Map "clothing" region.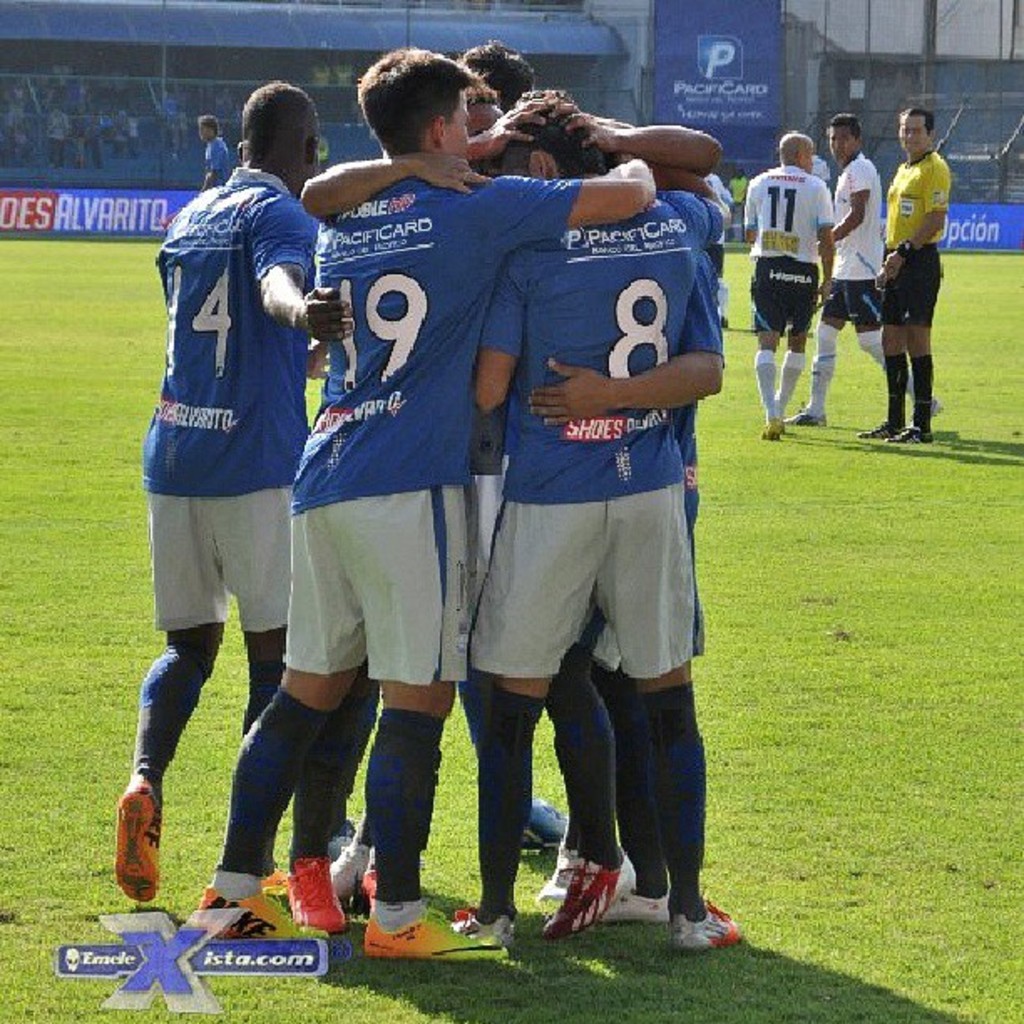
Mapped to x1=820 y1=151 x2=885 y2=320.
